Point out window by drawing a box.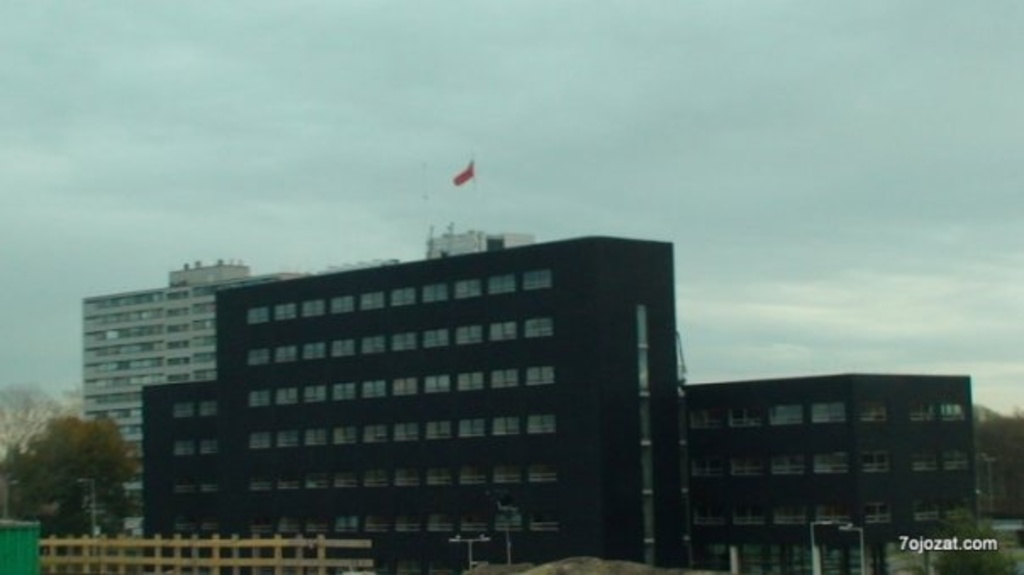
173/400/193/419.
